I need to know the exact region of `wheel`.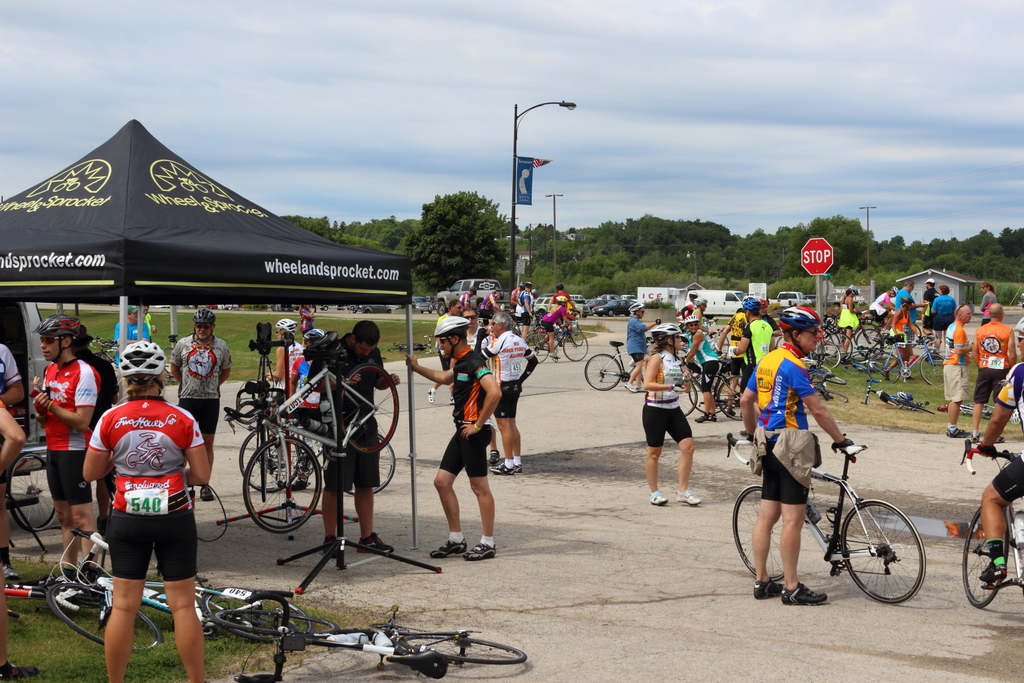
Region: bbox(820, 331, 854, 363).
